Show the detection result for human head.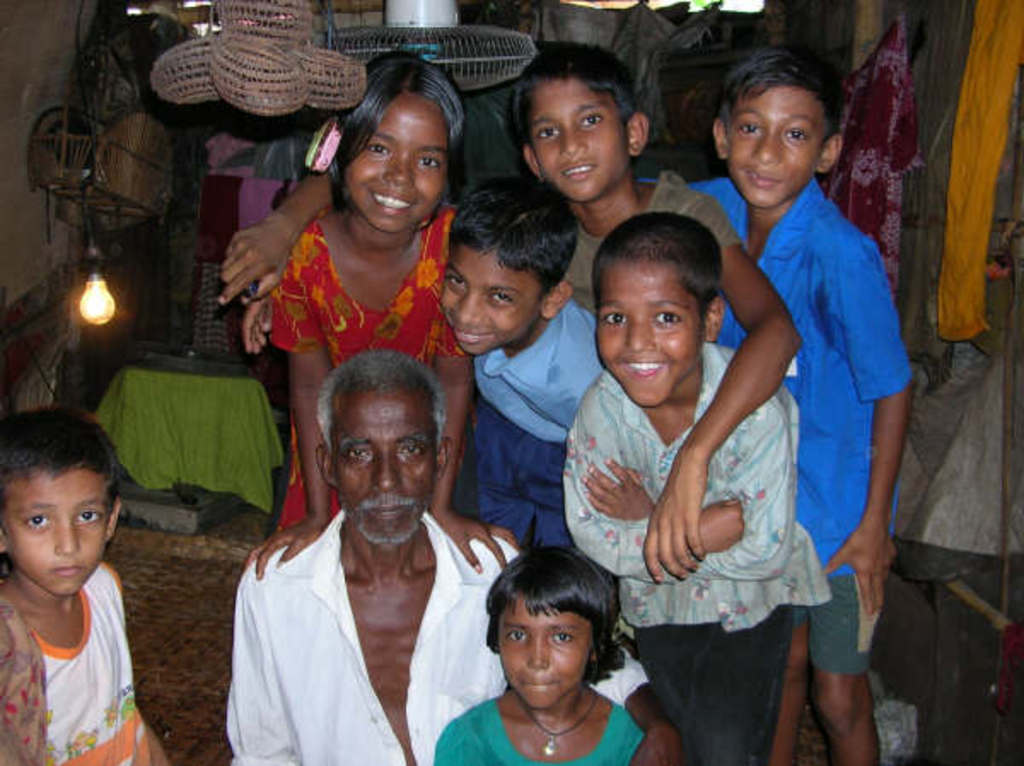
<region>319, 345, 452, 544</region>.
